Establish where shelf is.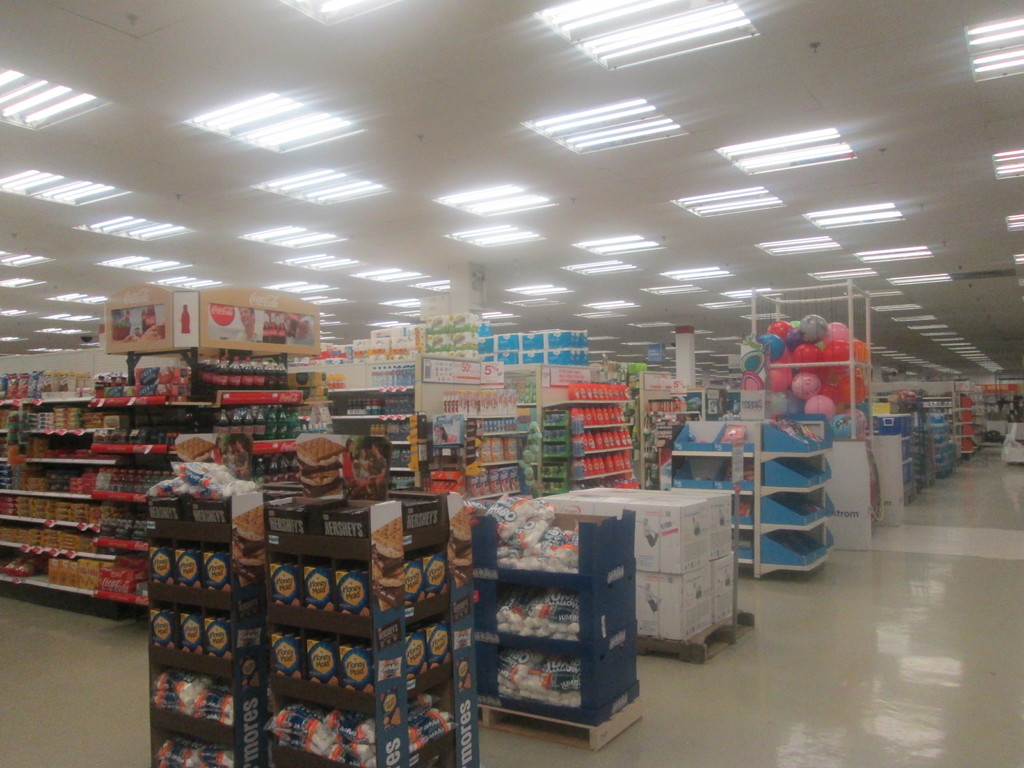
Established at (left=969, top=387, right=1001, bottom=438).
